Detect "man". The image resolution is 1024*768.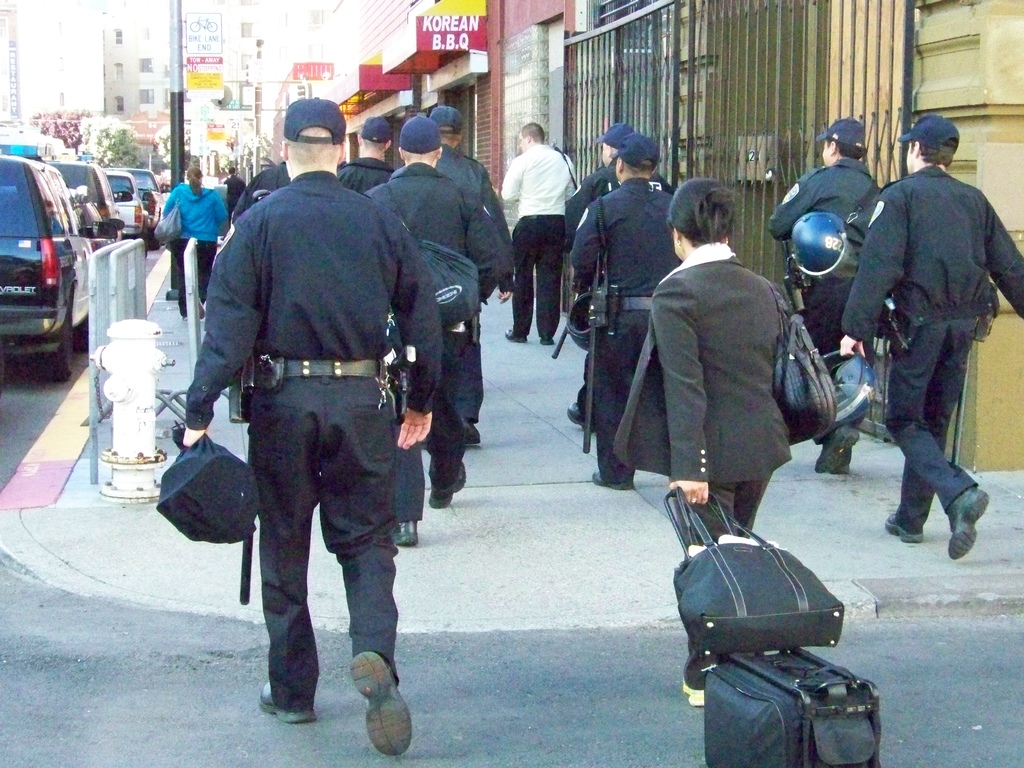
{"left": 765, "top": 118, "right": 875, "bottom": 478}.
